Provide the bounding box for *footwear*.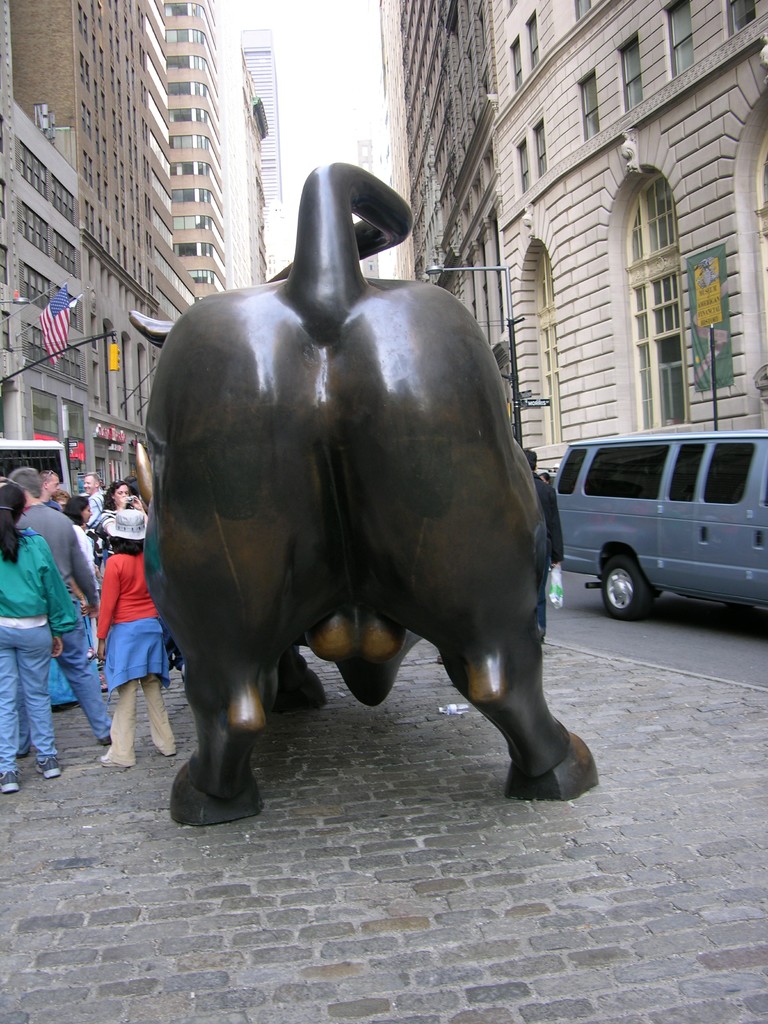
{"x1": 100, "y1": 735, "x2": 114, "y2": 749}.
